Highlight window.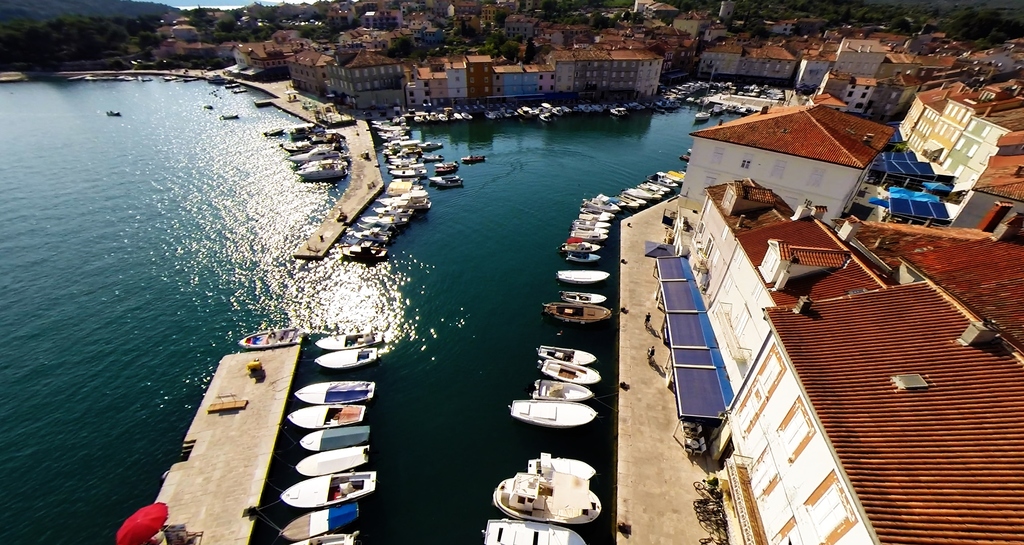
Highlighted region: {"x1": 968, "y1": 116, "x2": 978, "y2": 131}.
